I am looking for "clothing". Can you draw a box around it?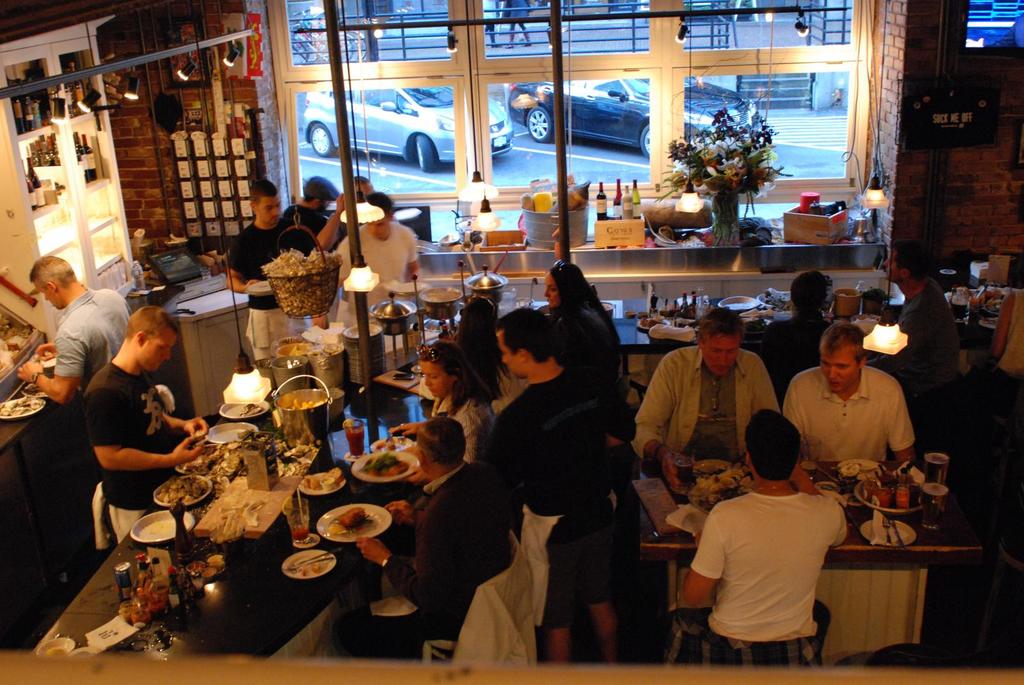
Sure, the bounding box is rect(685, 476, 859, 657).
